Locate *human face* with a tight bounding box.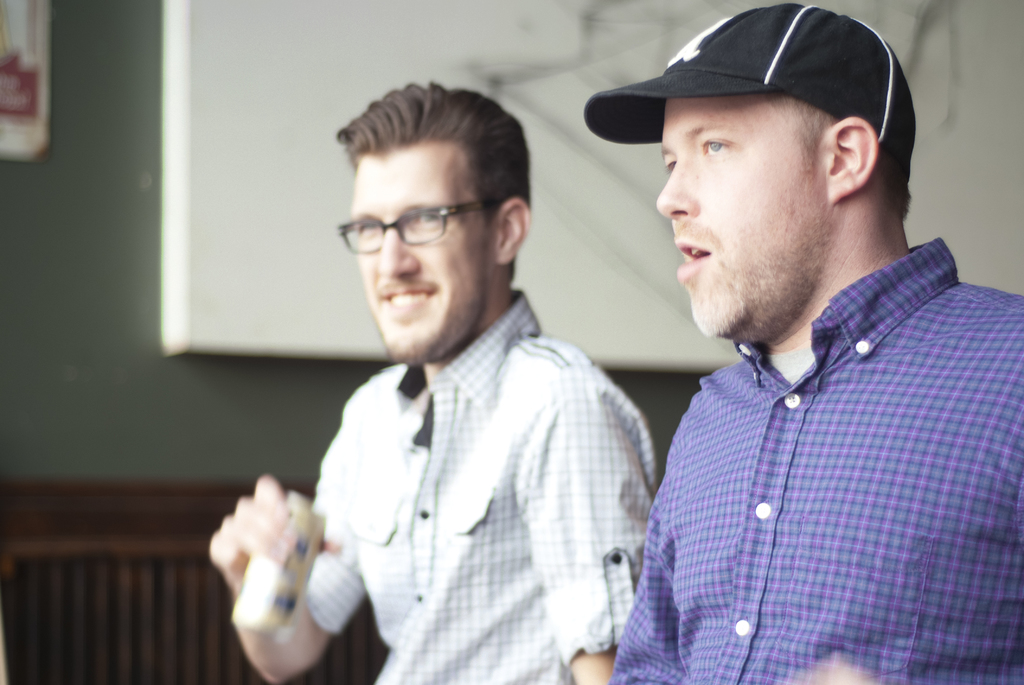
335/143/499/366.
